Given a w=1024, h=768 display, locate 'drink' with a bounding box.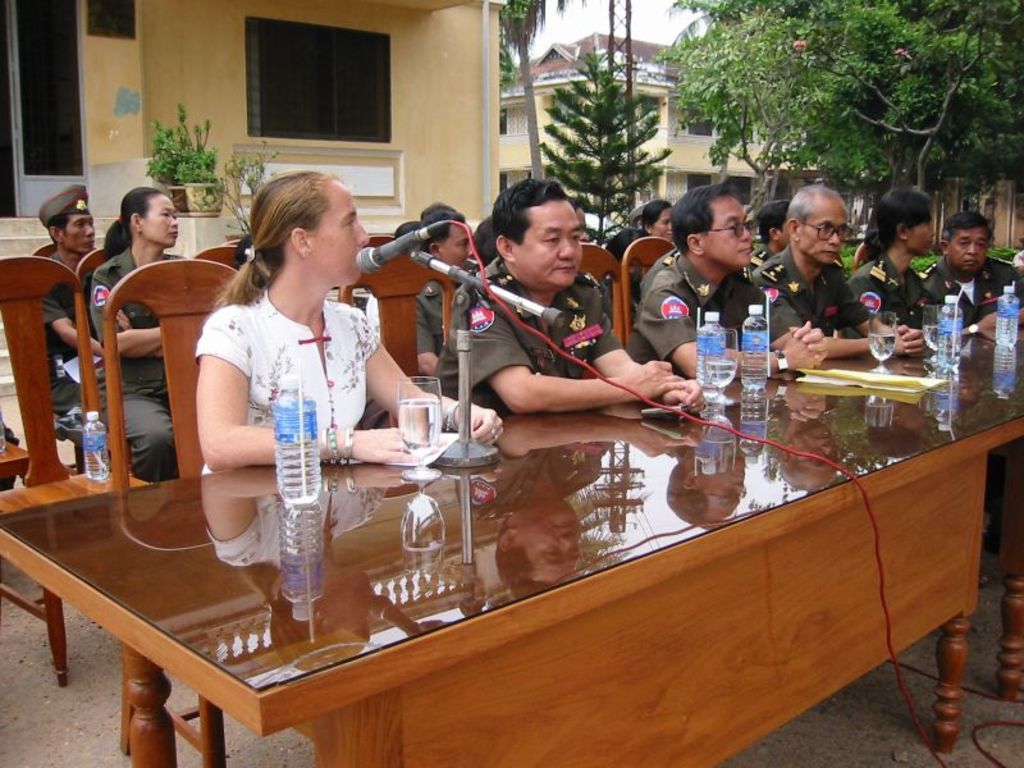
Located: detection(918, 323, 945, 348).
